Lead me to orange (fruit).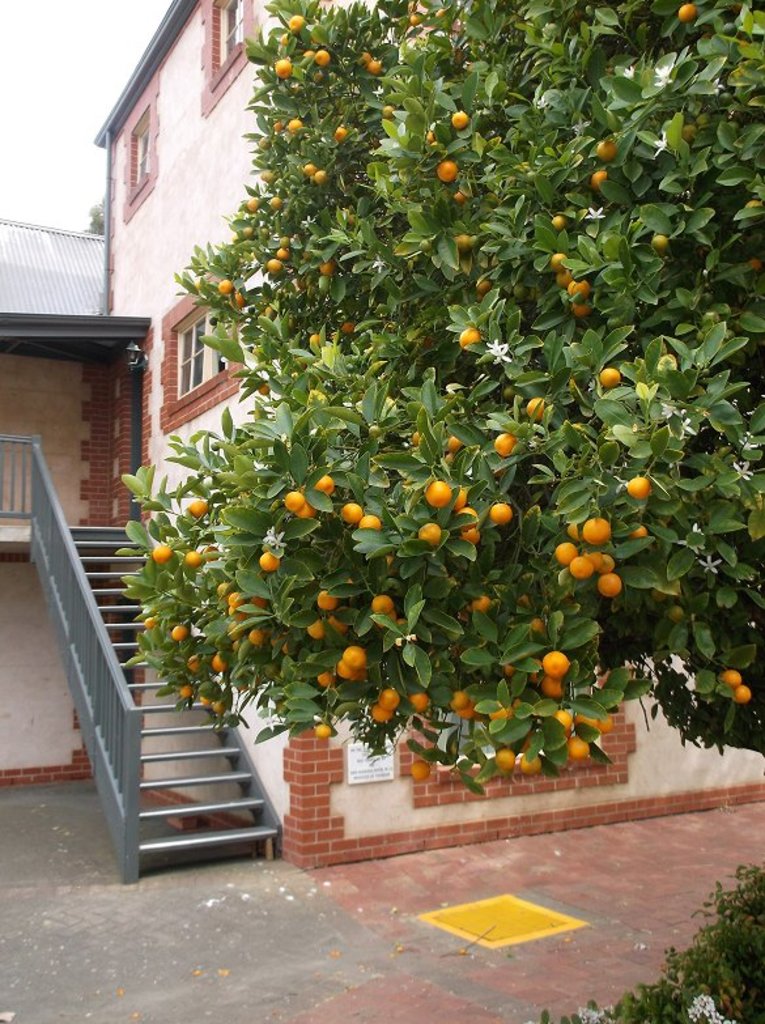
Lead to box(603, 365, 621, 392).
